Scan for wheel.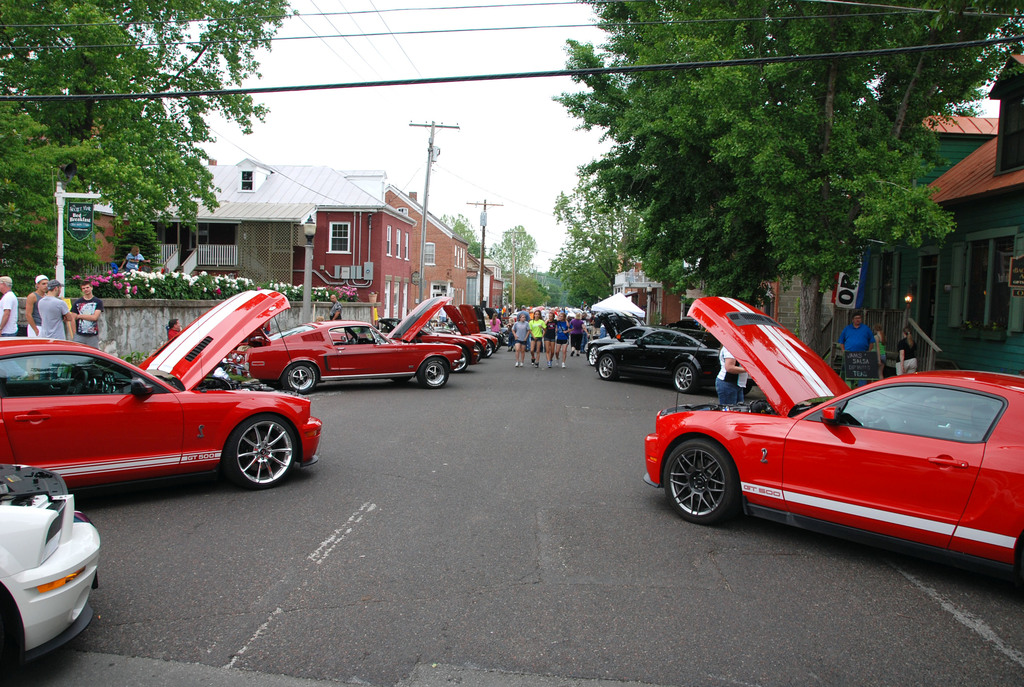
Scan result: crop(600, 351, 618, 384).
